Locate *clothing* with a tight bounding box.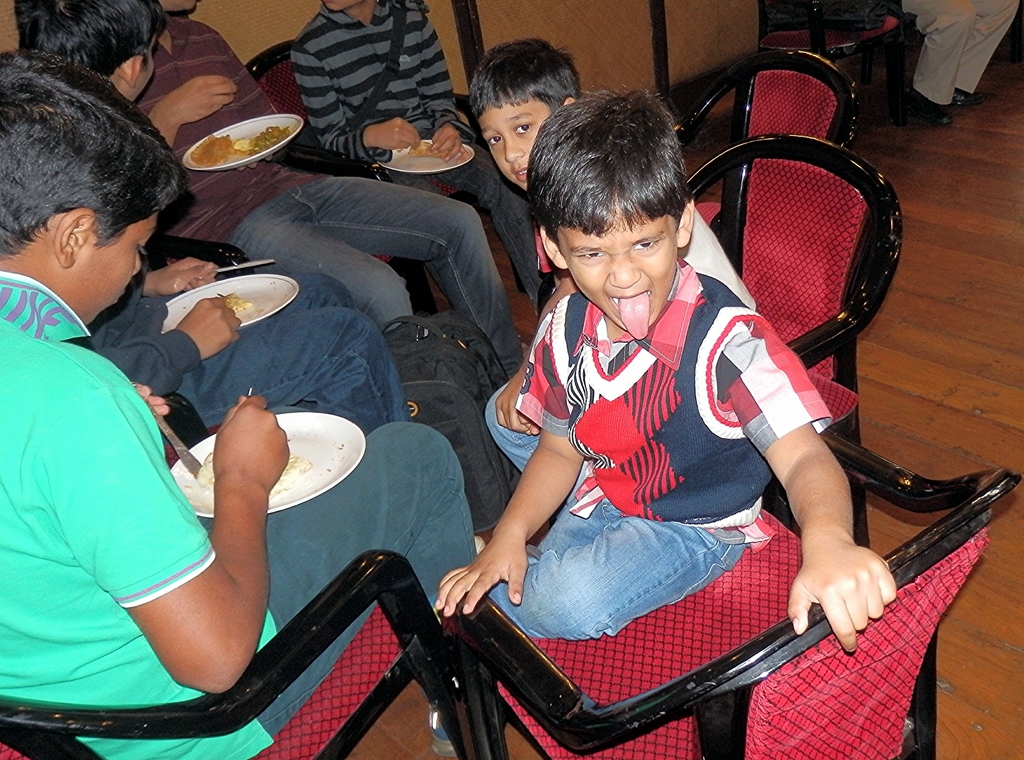
Rect(286, 0, 534, 306).
